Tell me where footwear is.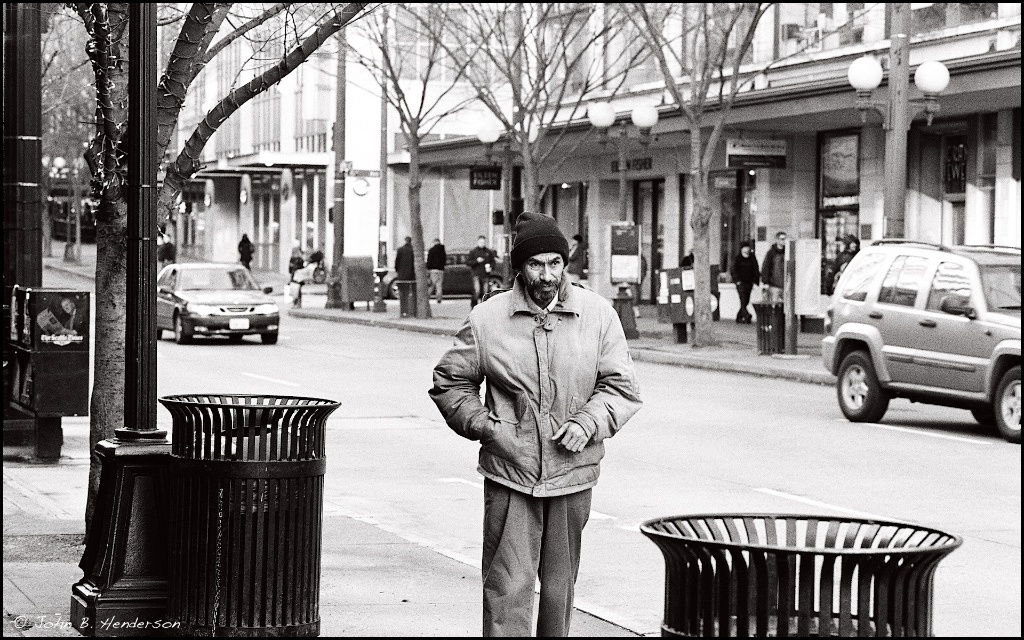
footwear is at box=[735, 311, 742, 319].
